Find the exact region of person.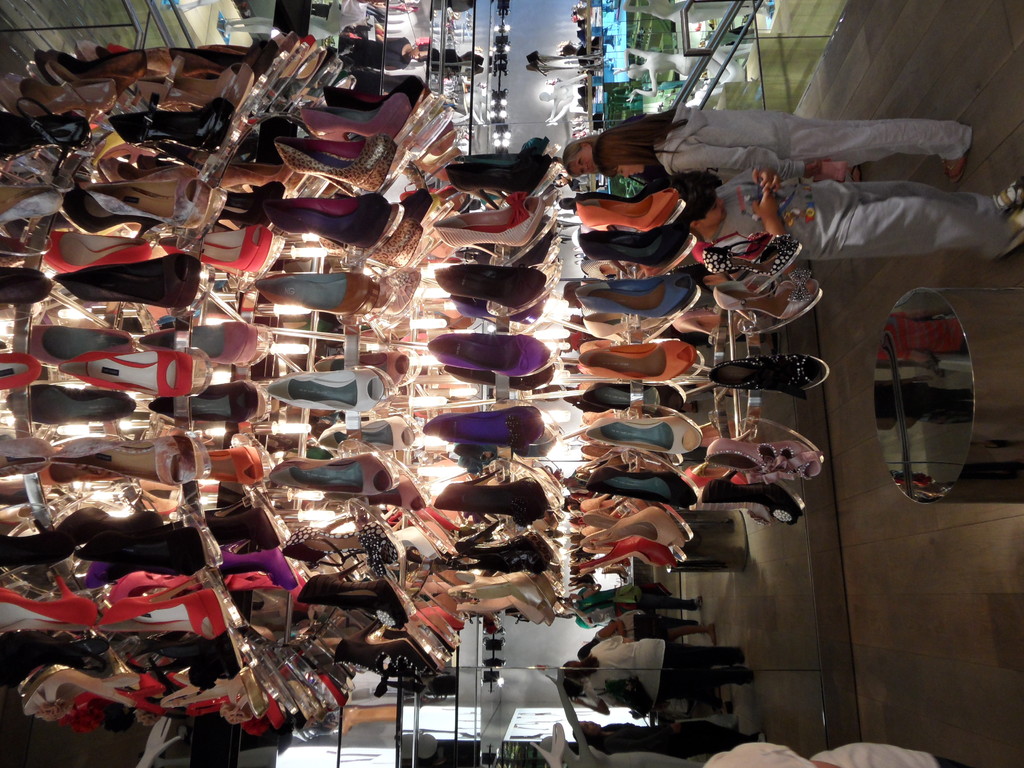
Exact region: <region>573, 721, 765, 758</region>.
